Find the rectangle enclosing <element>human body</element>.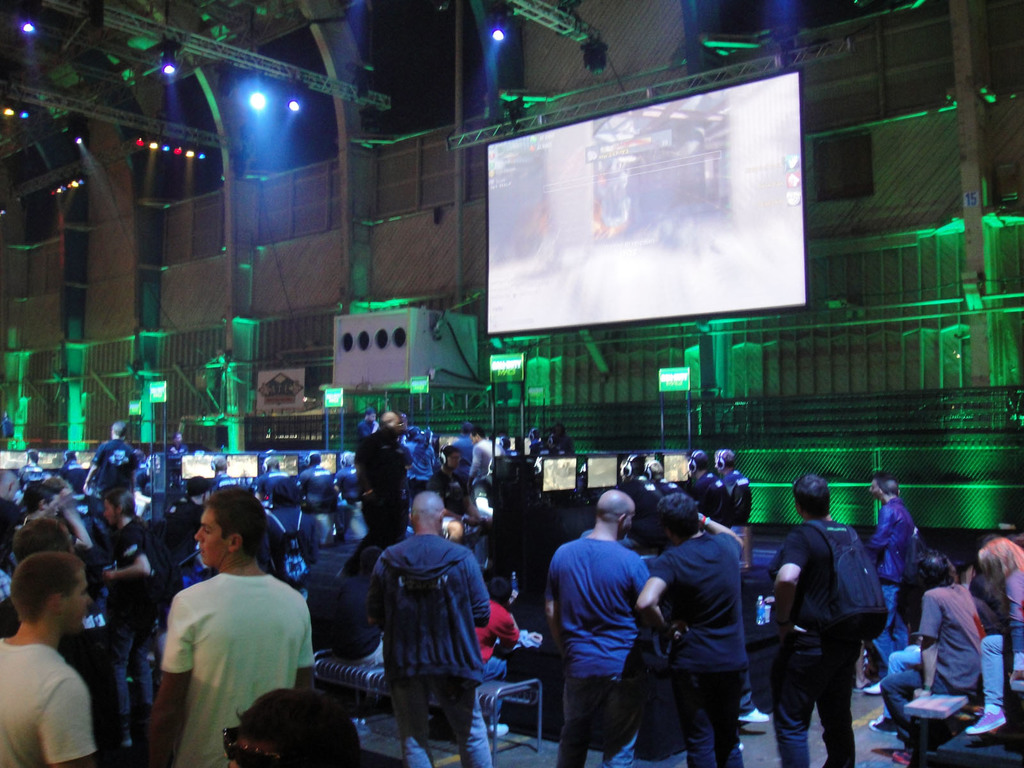
<box>364,534,499,767</box>.
